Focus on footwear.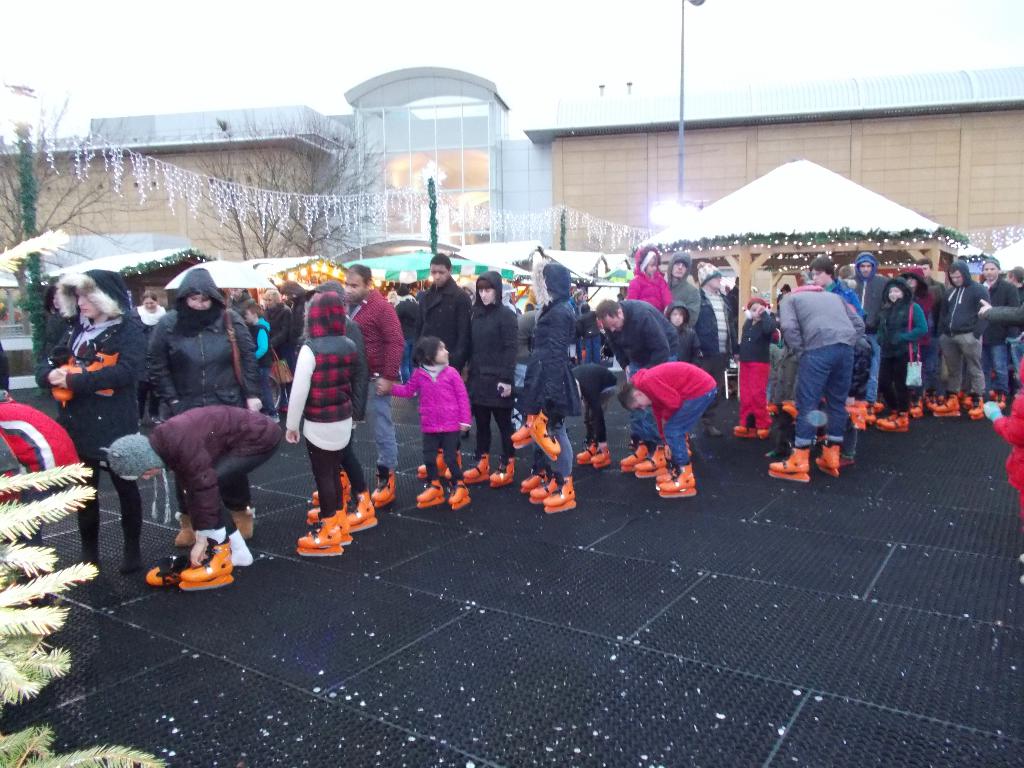
Focused at <region>341, 491, 374, 525</region>.
